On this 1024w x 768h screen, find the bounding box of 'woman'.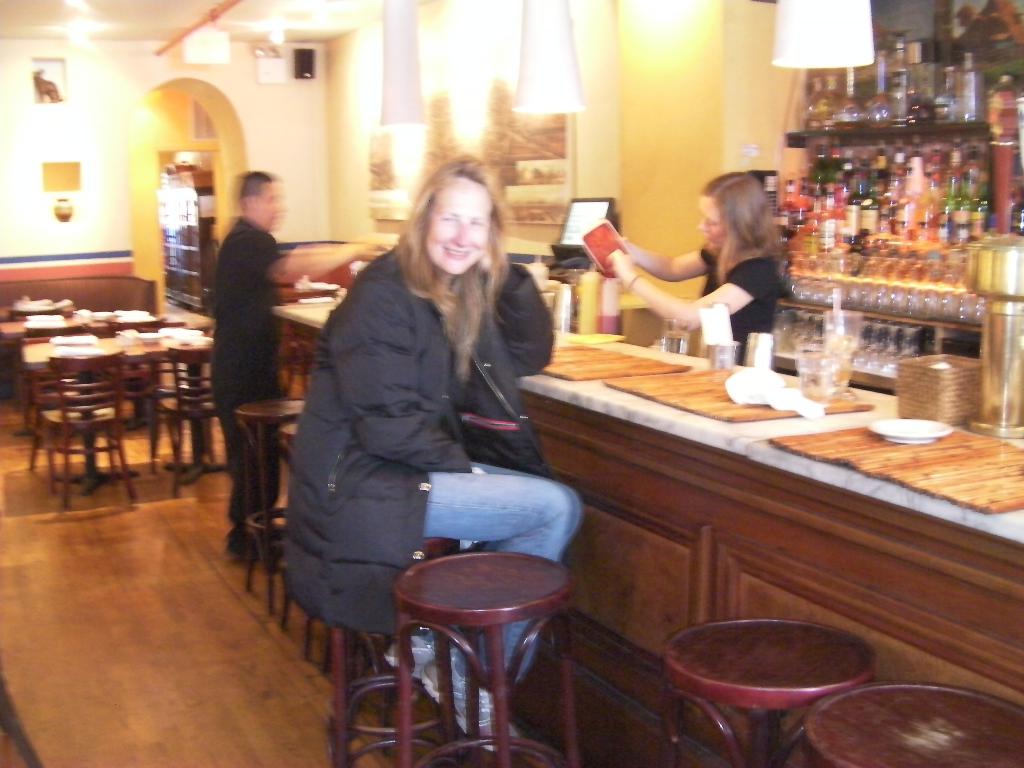
Bounding box: select_region(279, 124, 573, 686).
